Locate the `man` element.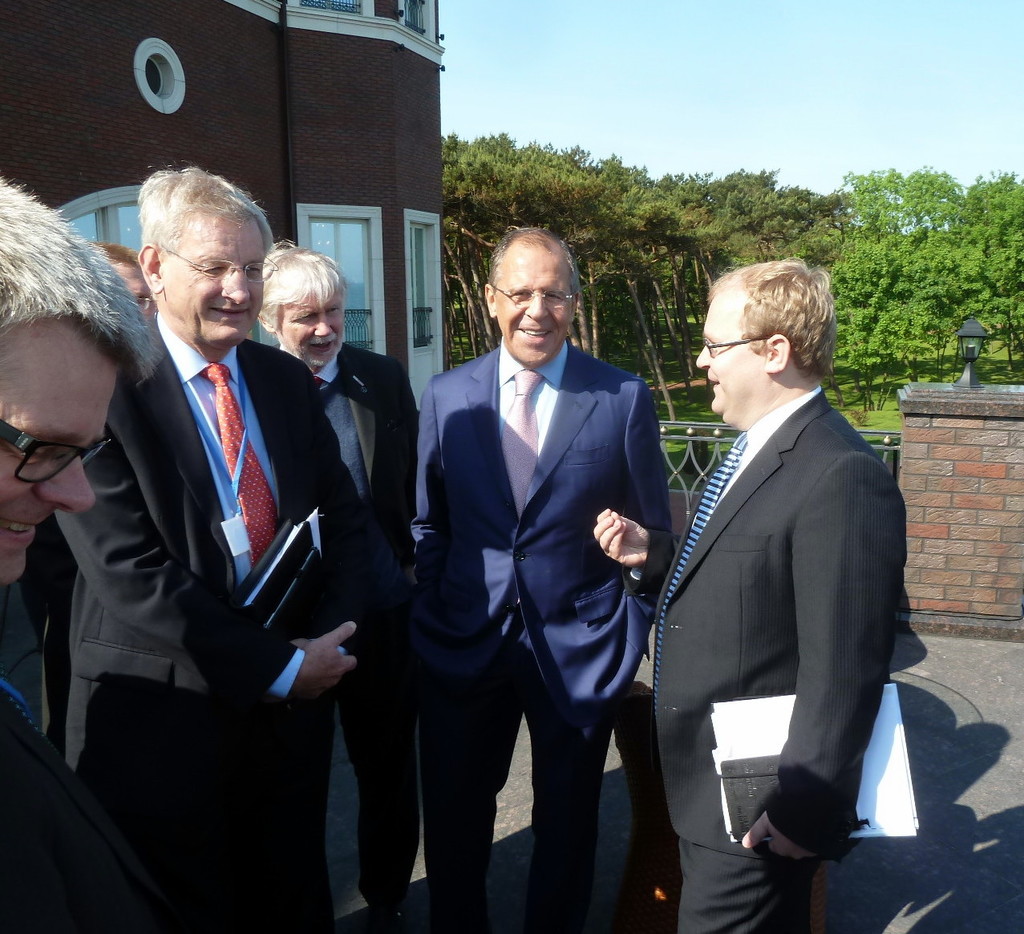
Element bbox: crop(628, 222, 925, 925).
